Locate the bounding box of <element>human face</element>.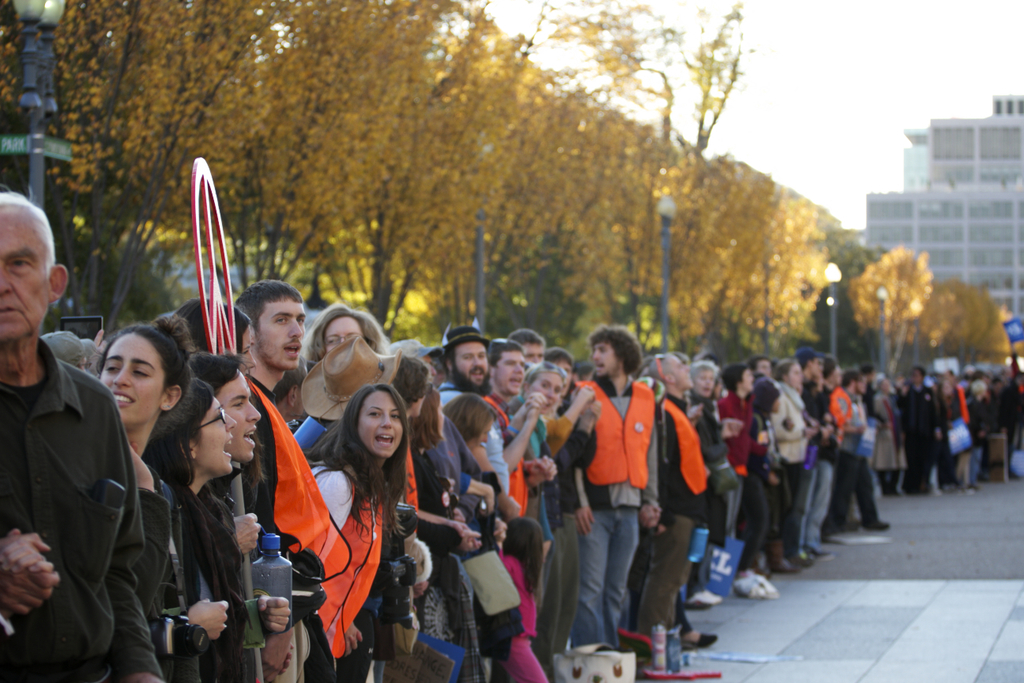
Bounding box: region(0, 212, 51, 345).
